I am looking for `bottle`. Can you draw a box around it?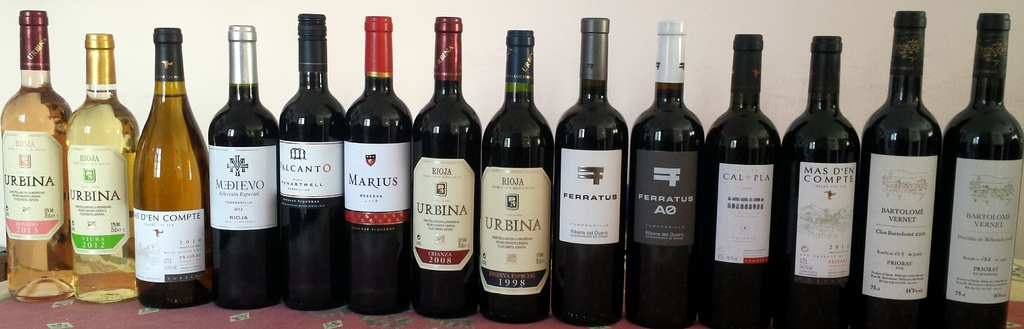
Sure, the bounding box is detection(556, 15, 629, 326).
